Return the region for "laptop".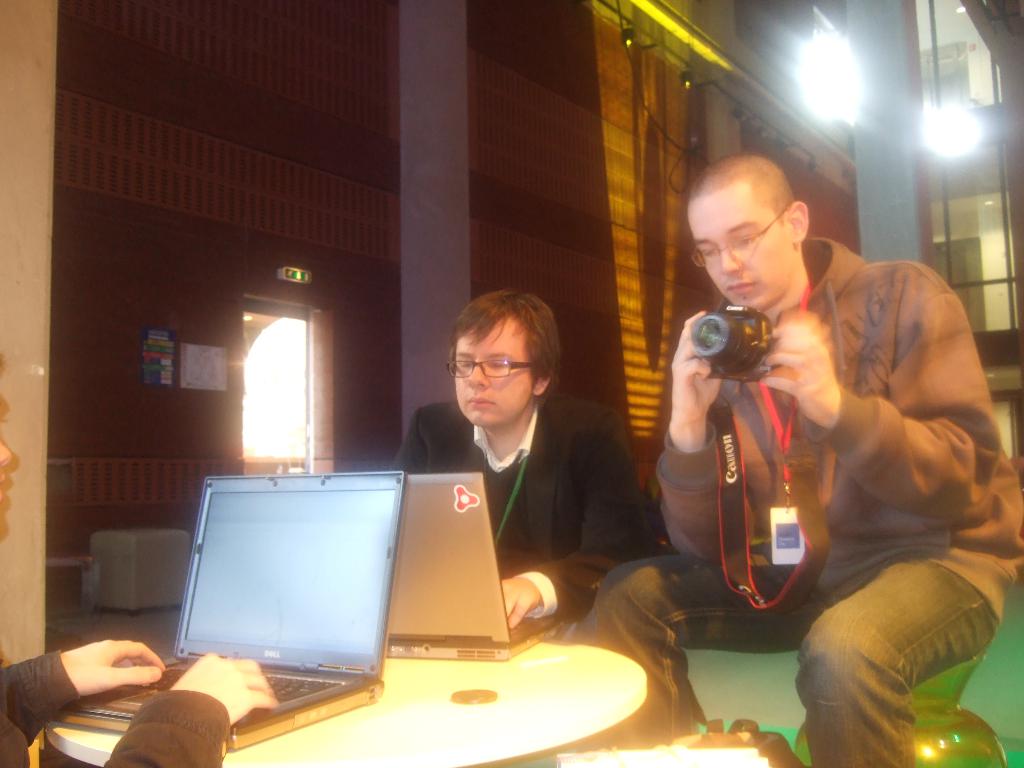
<region>377, 448, 525, 693</region>.
